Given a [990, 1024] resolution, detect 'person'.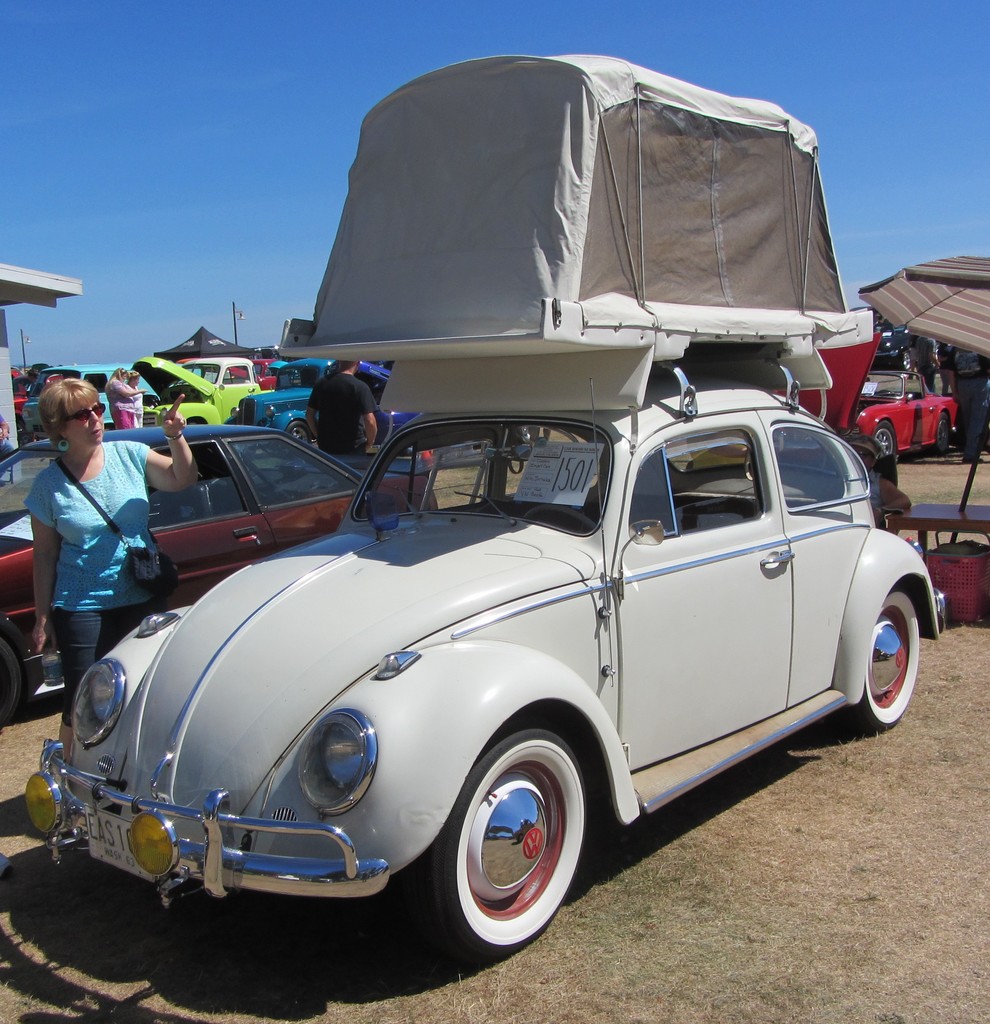
bbox(127, 366, 148, 428).
